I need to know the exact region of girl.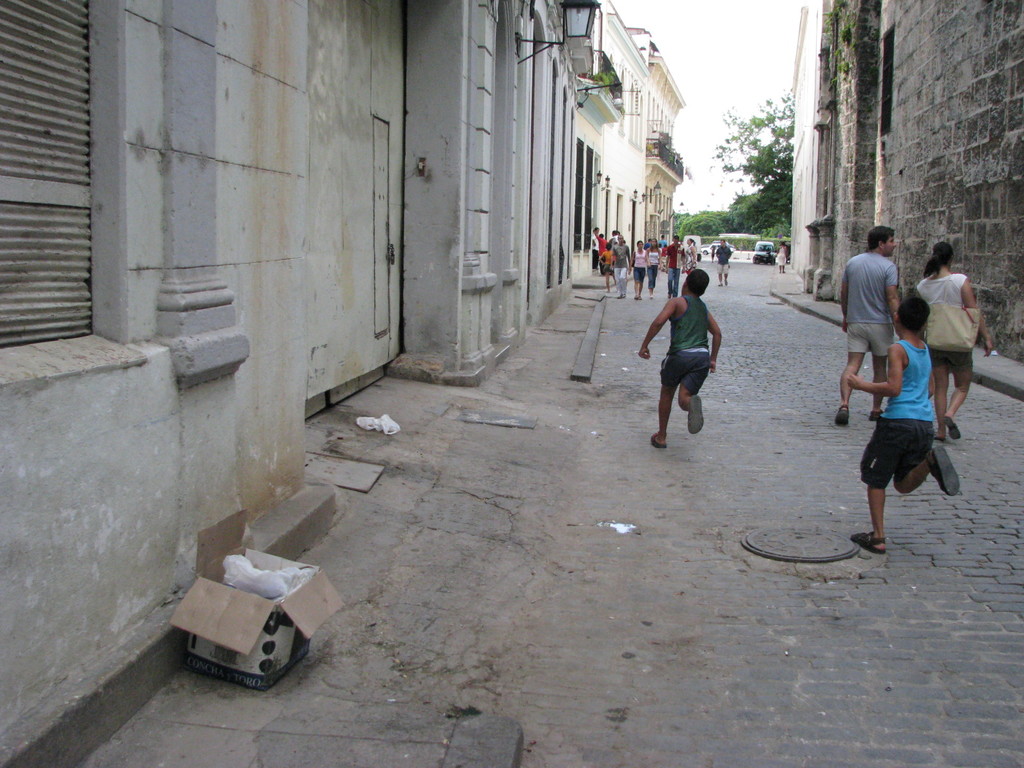
Region: select_region(913, 243, 993, 444).
